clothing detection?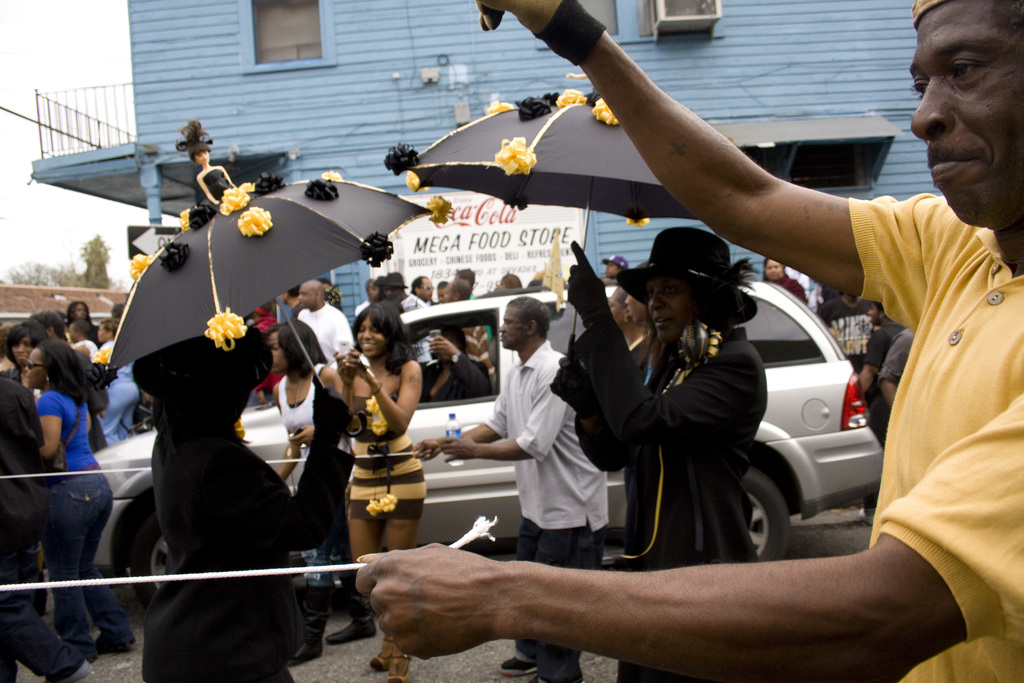
BBox(202, 167, 227, 192)
